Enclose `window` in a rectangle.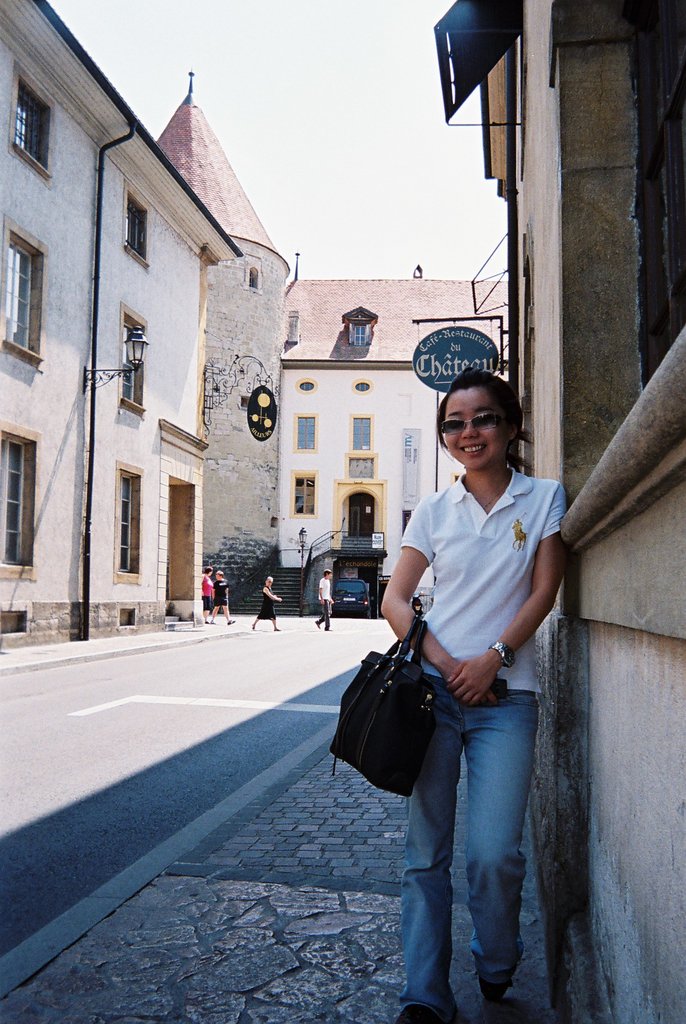
{"x1": 0, "y1": 417, "x2": 41, "y2": 580}.
